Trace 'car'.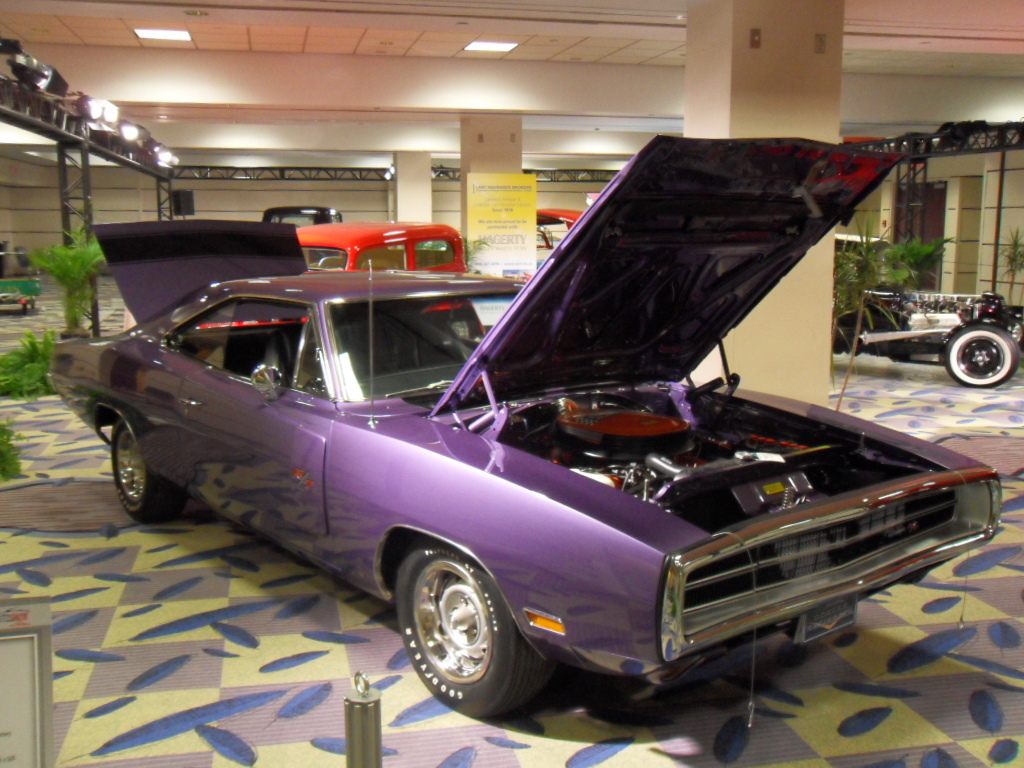
Traced to 195, 219, 470, 329.
